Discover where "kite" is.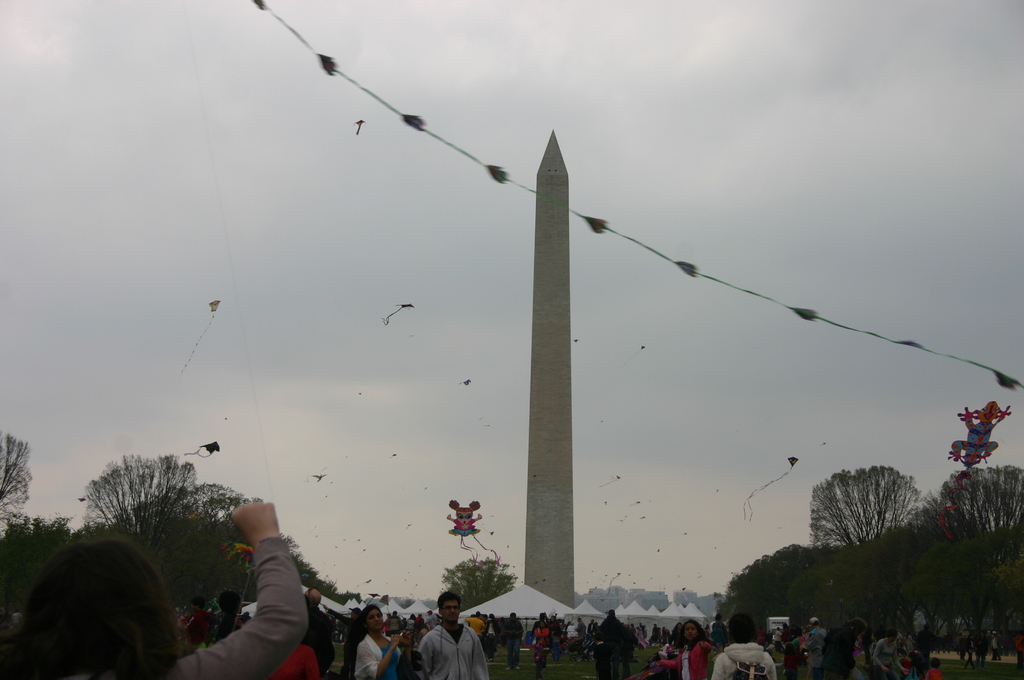
Discovered at BBox(366, 589, 379, 602).
